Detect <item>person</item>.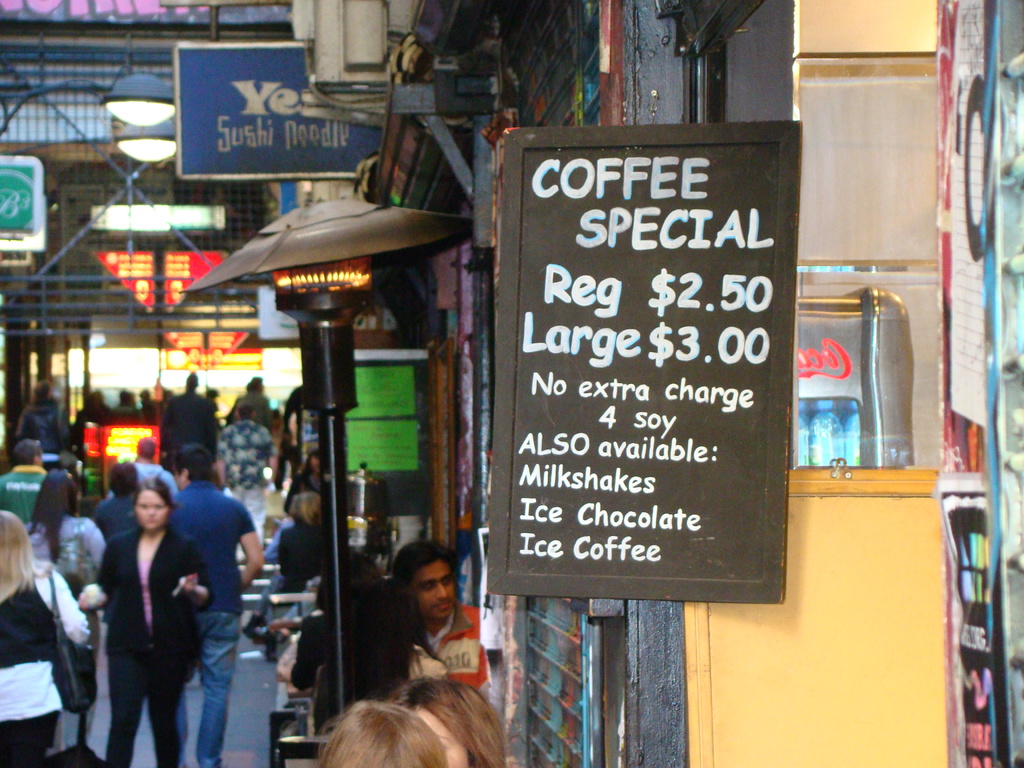
Detected at x1=0, y1=502, x2=92, y2=767.
